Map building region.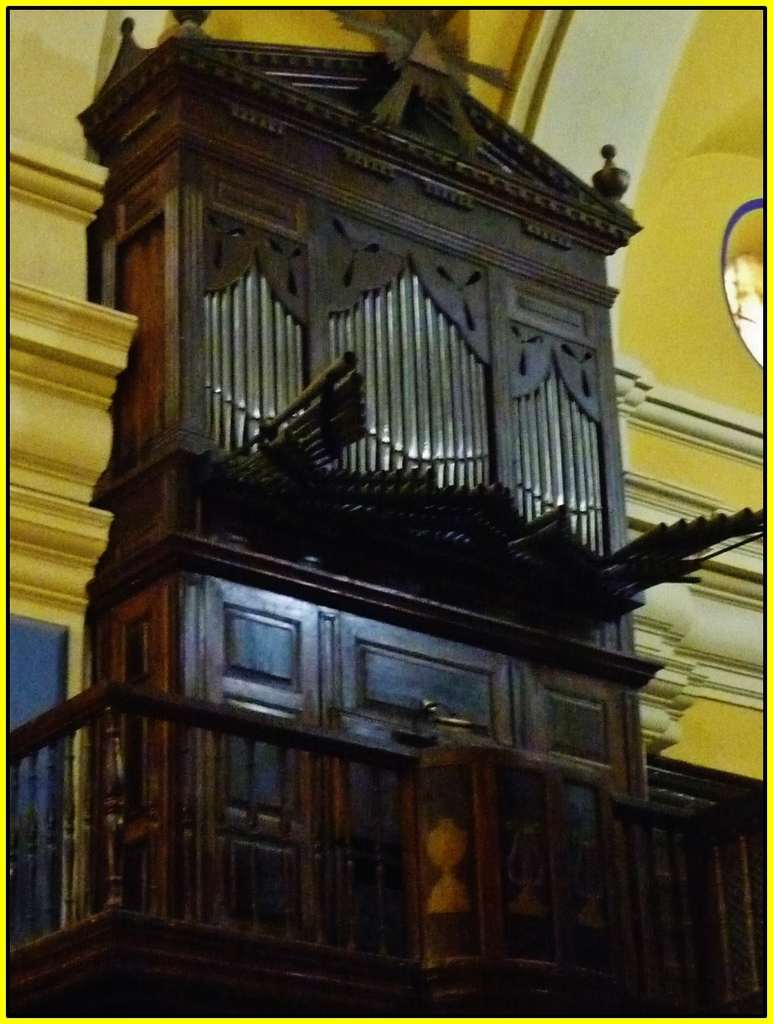
Mapped to {"left": 3, "top": 0, "right": 770, "bottom": 1013}.
